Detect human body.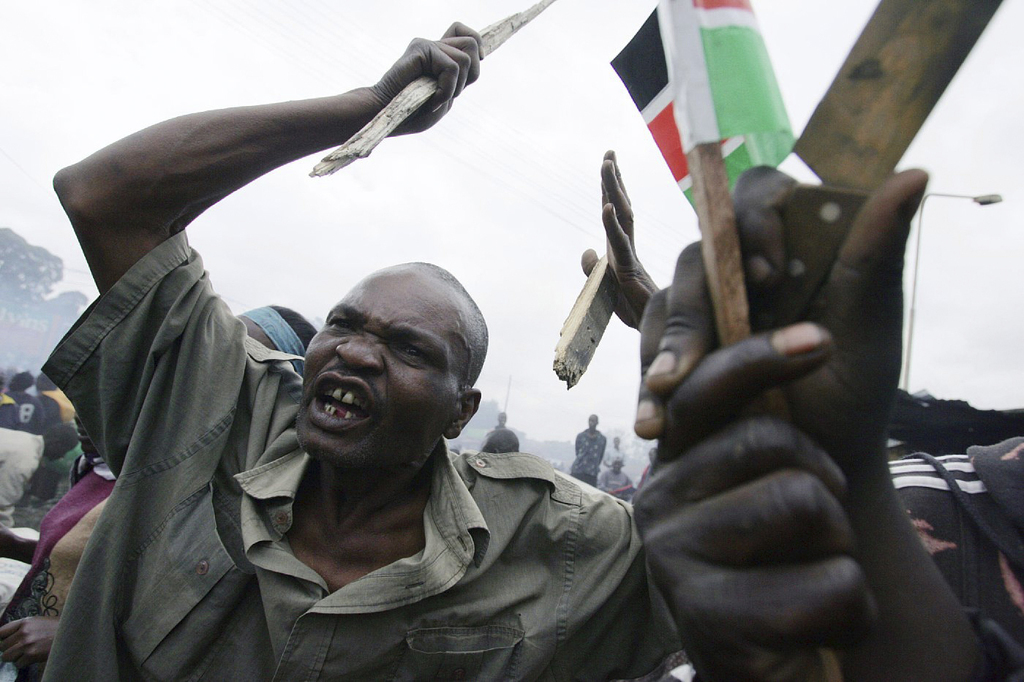
Detected at region(568, 432, 607, 486).
